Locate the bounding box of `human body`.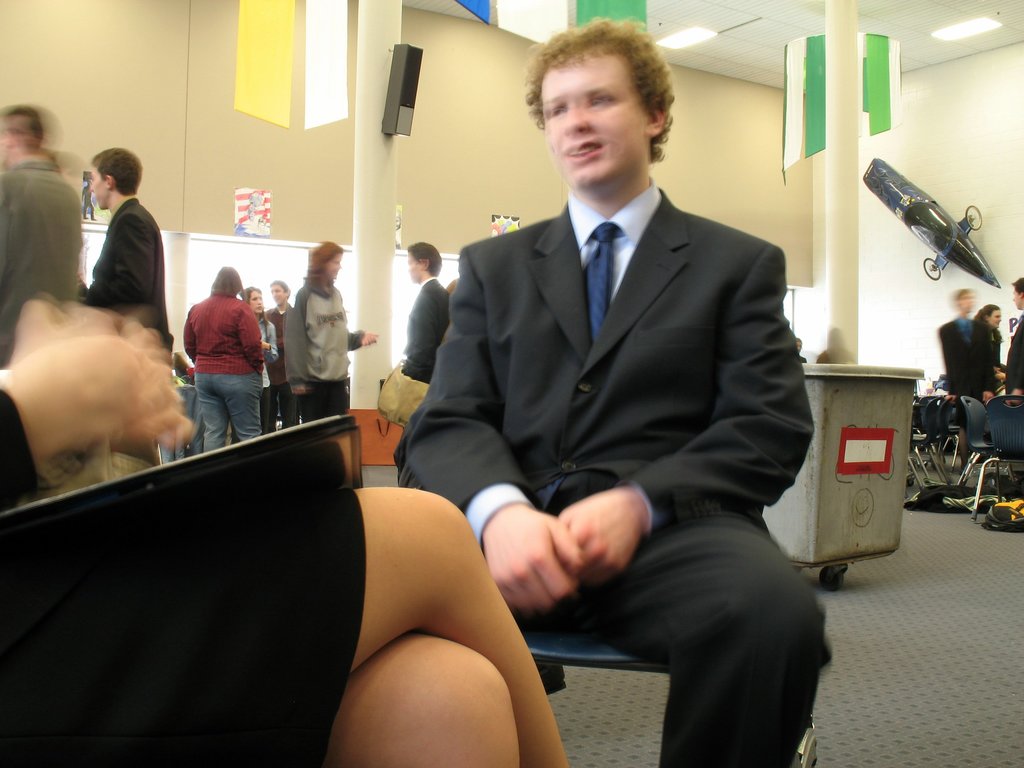
Bounding box: box(161, 259, 261, 460).
